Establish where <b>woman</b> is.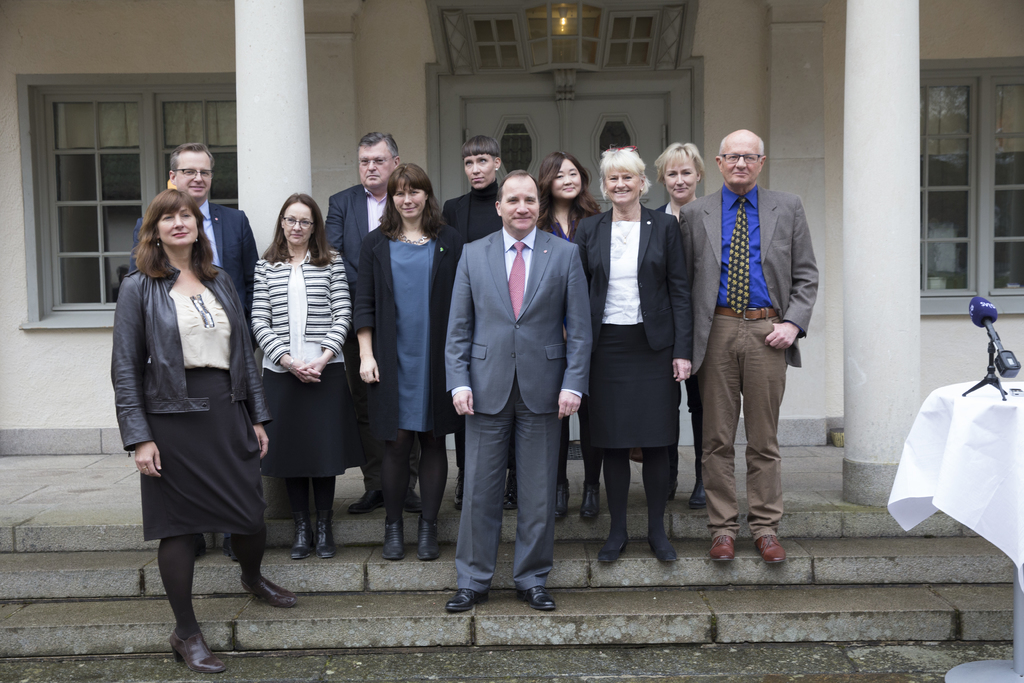
Established at [left=351, top=158, right=467, bottom=563].
